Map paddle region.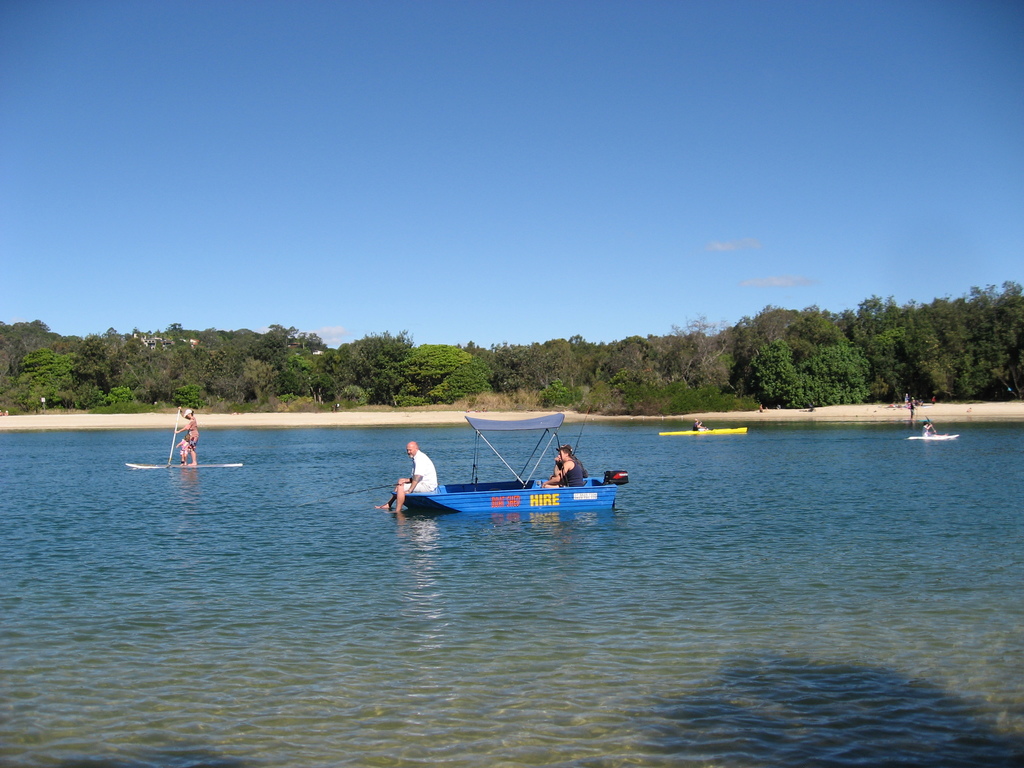
Mapped to {"left": 166, "top": 408, "right": 183, "bottom": 465}.
